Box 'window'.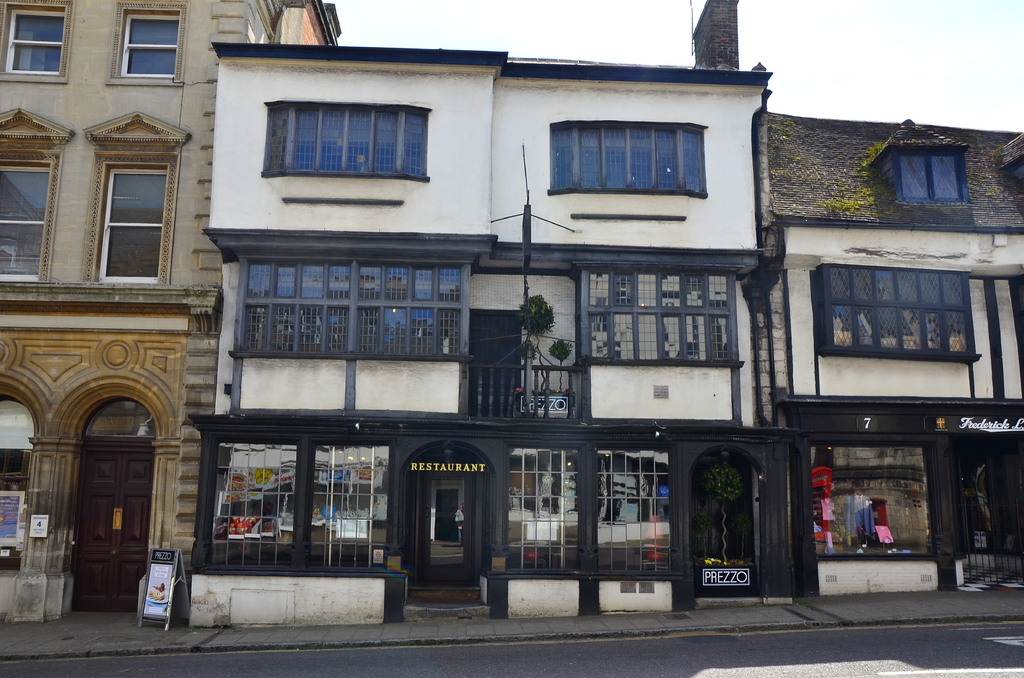
region(110, 1, 182, 86).
